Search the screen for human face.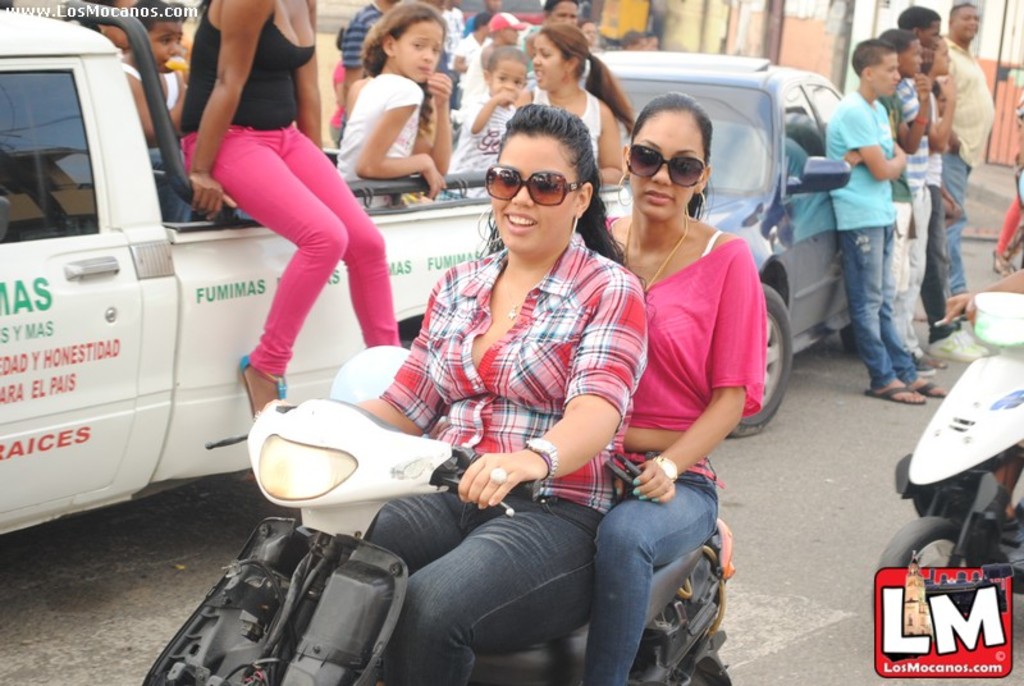
Found at rect(147, 18, 184, 73).
